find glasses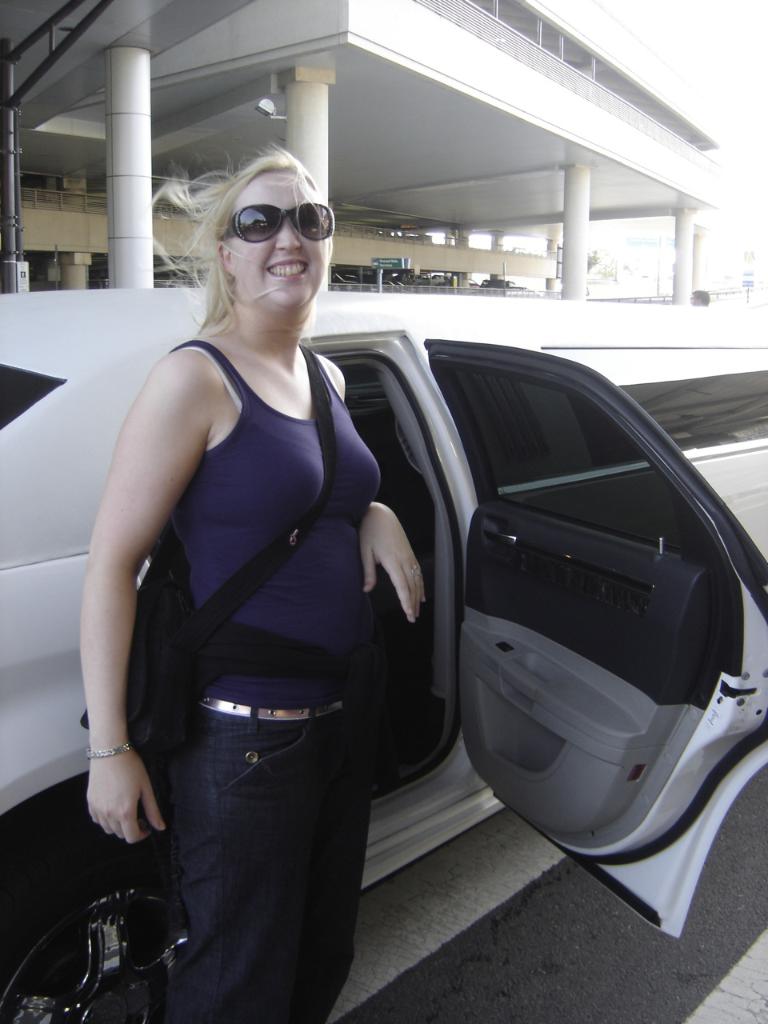
[226, 200, 340, 242]
